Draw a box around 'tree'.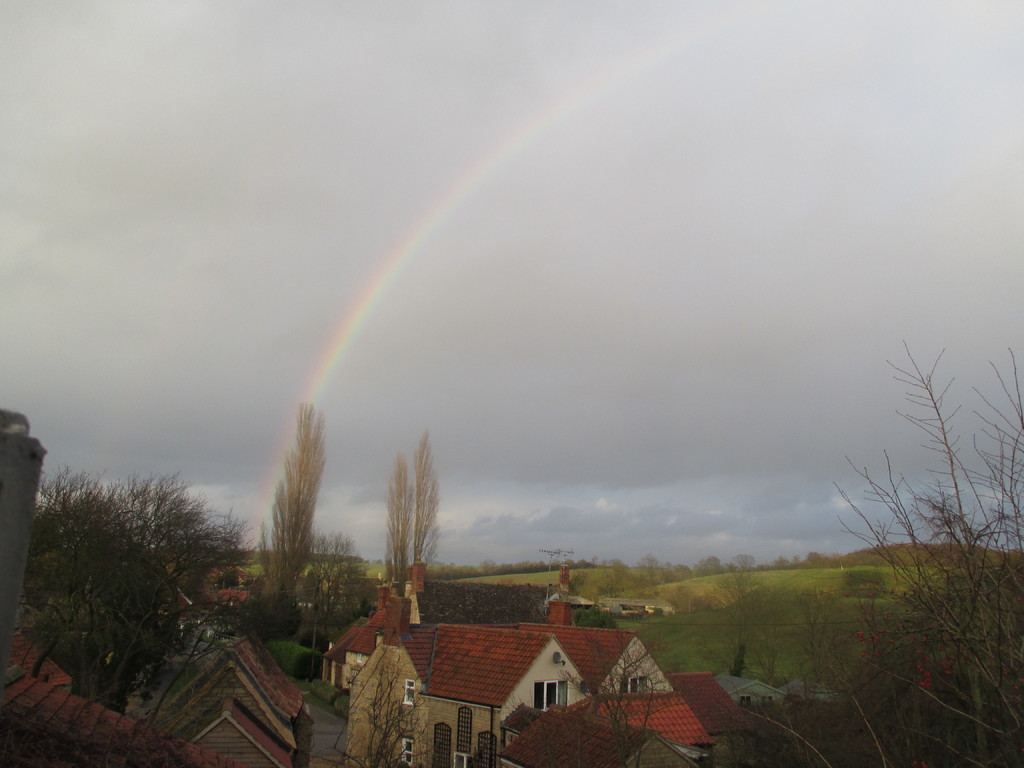
detection(12, 461, 250, 722).
